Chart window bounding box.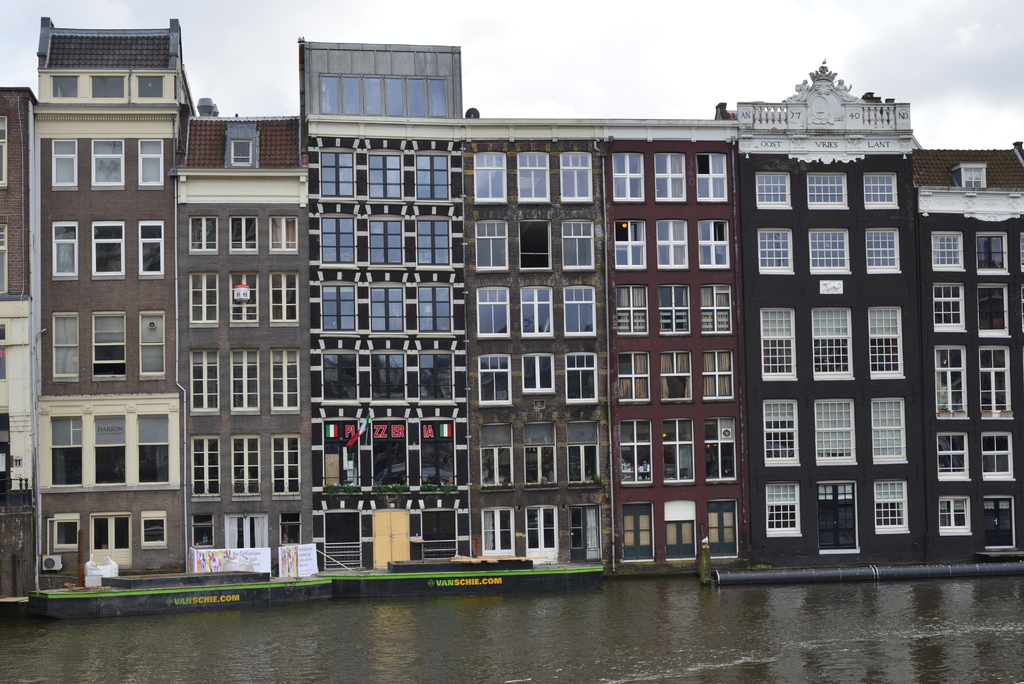
Charted: 559,287,595,332.
